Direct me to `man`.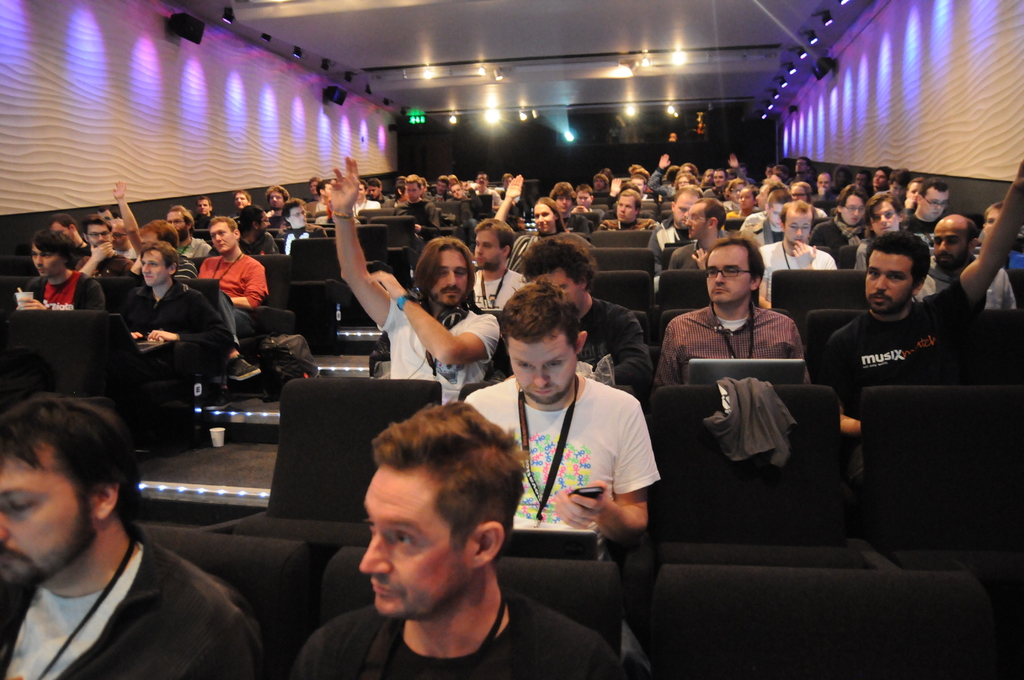
Direction: x1=350, y1=178, x2=381, y2=220.
